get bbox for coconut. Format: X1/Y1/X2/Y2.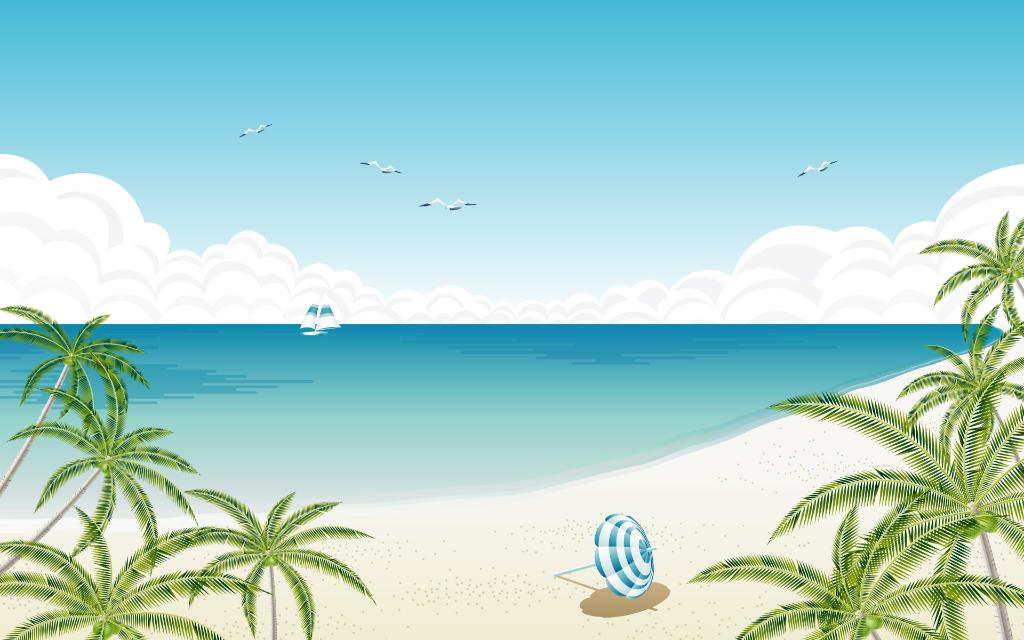
973/506/997/536.
